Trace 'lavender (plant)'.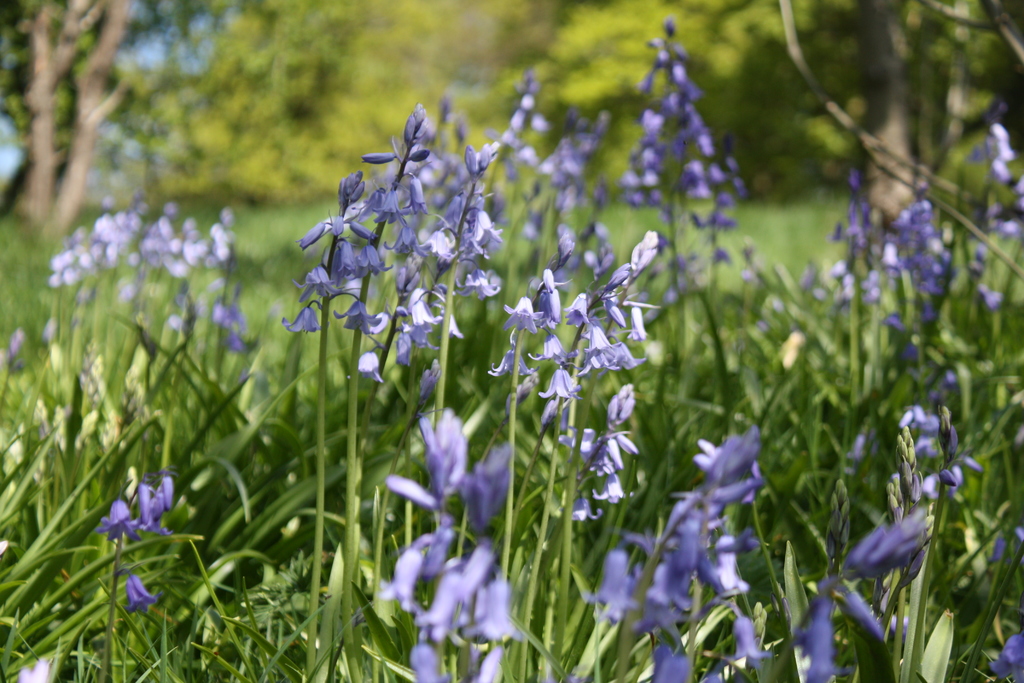
Traced to crop(982, 623, 1023, 682).
